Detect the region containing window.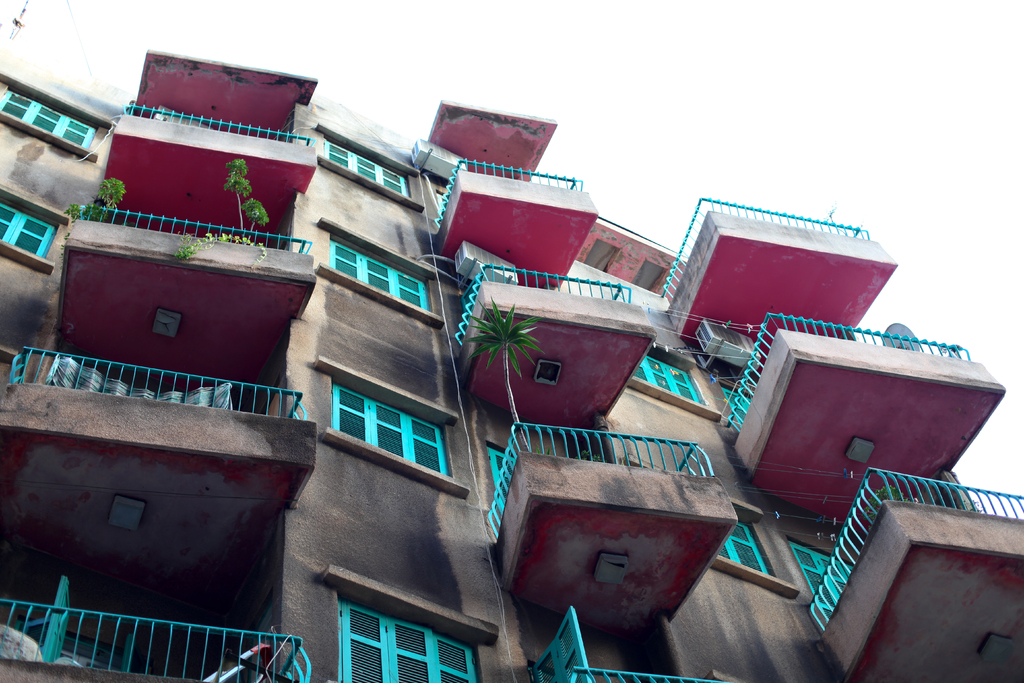
region(330, 568, 499, 682).
